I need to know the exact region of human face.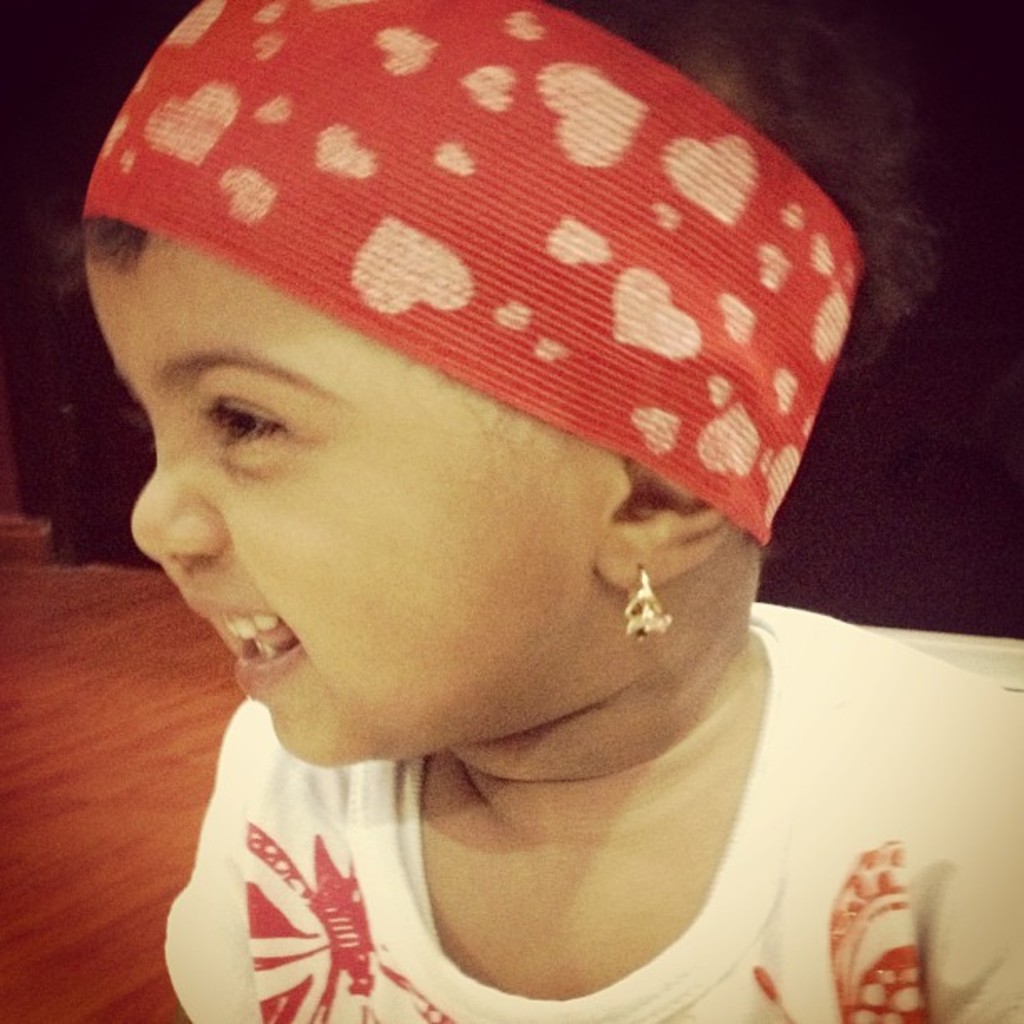
Region: 80/234/597/765.
